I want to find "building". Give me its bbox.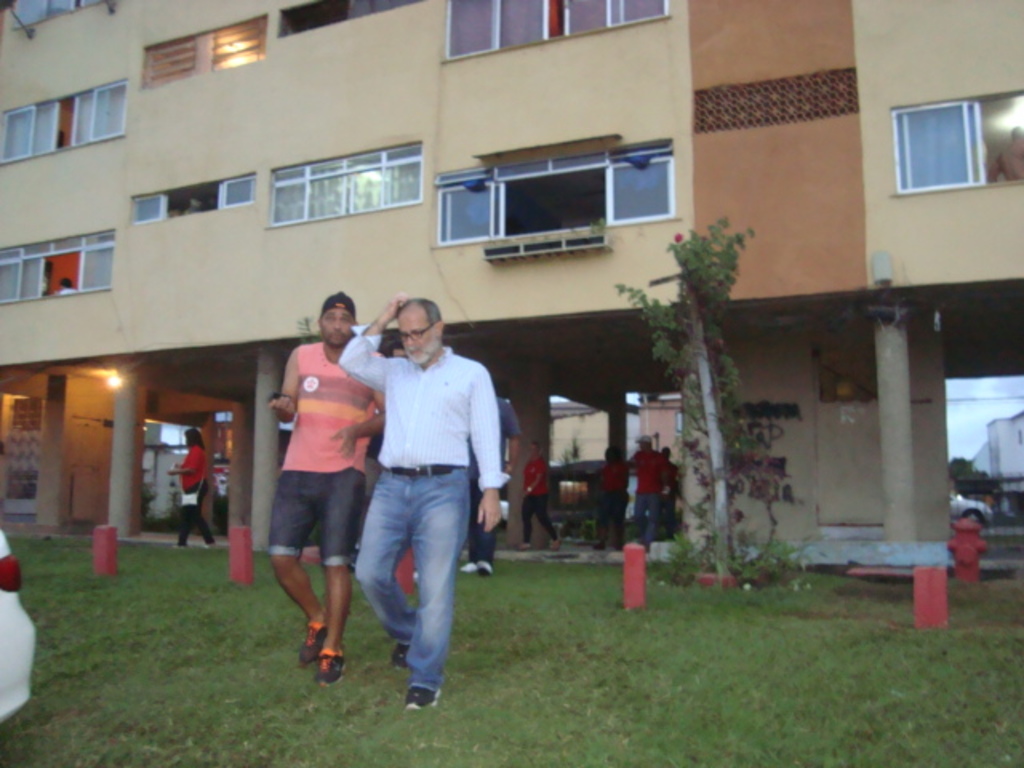
(0, 0, 1022, 570).
